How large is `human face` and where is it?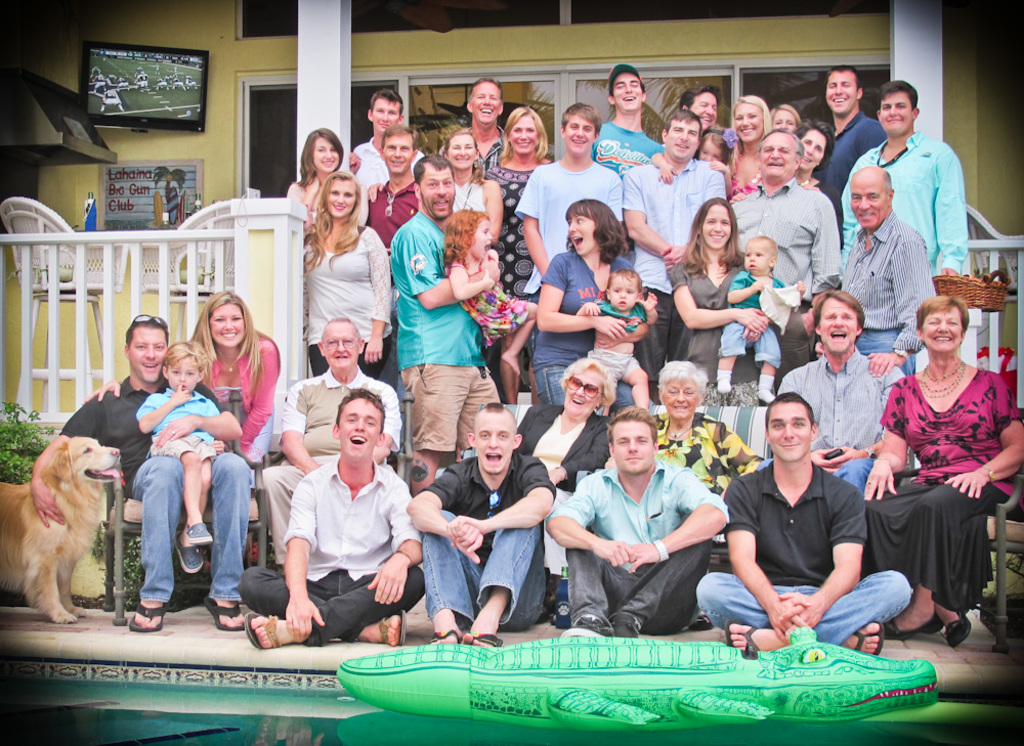
Bounding box: [335, 399, 381, 458].
